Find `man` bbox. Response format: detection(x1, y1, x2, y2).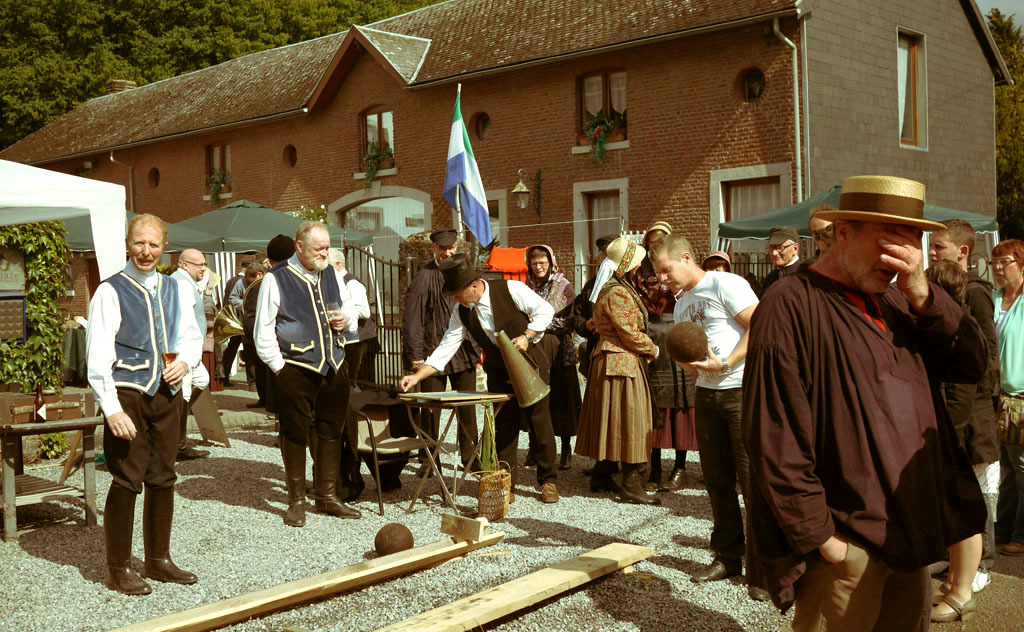
detection(167, 248, 215, 458).
